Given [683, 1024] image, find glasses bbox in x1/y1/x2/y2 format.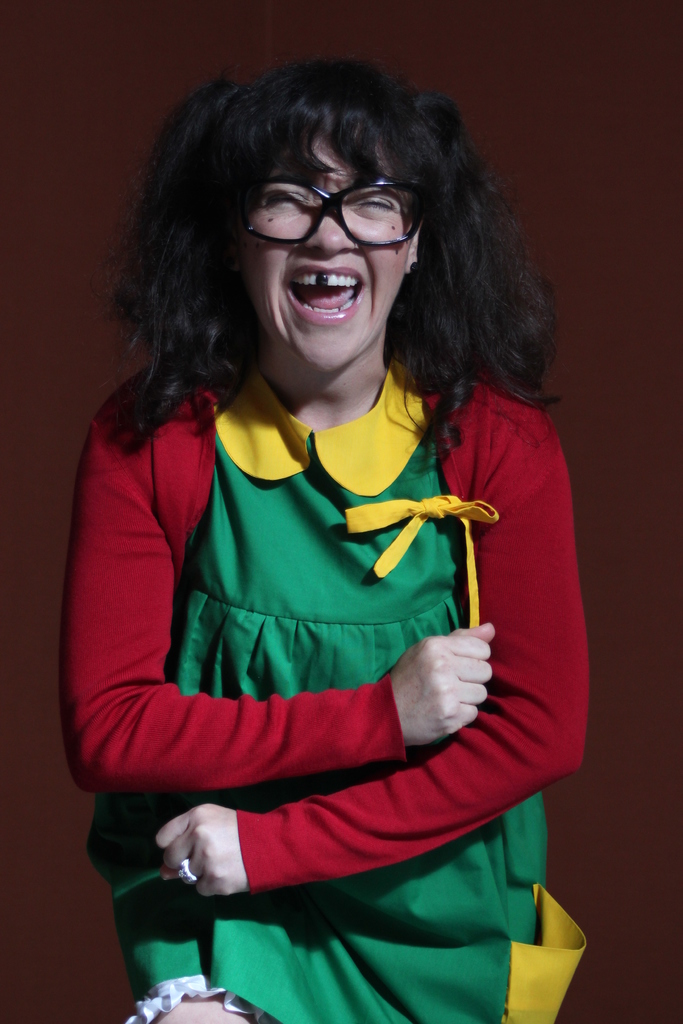
222/168/436/246.
